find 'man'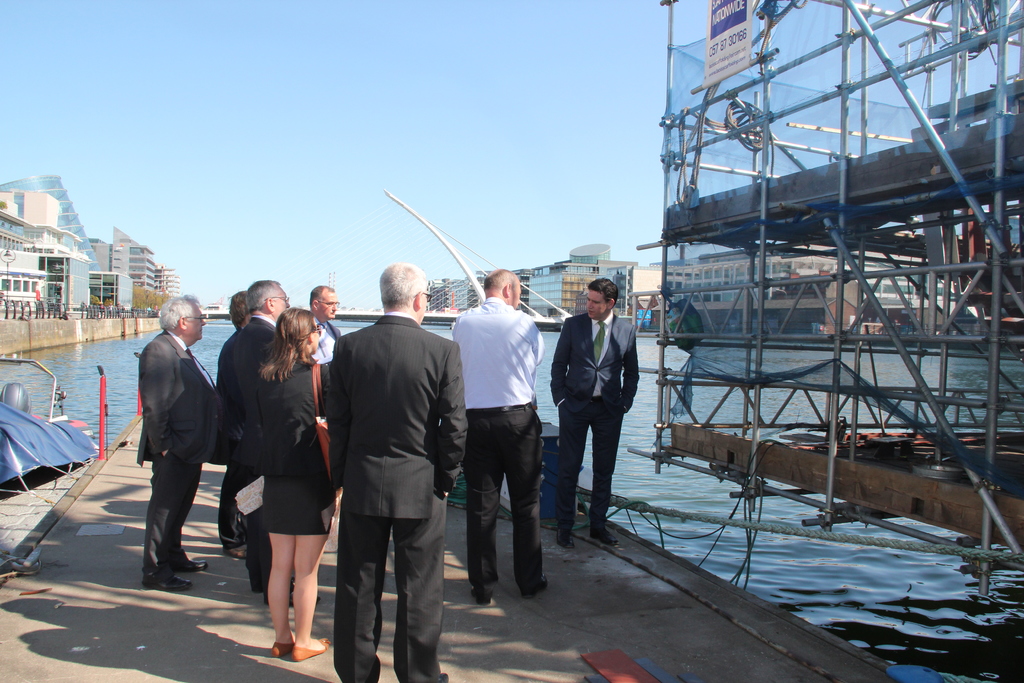
312:243:464:676
